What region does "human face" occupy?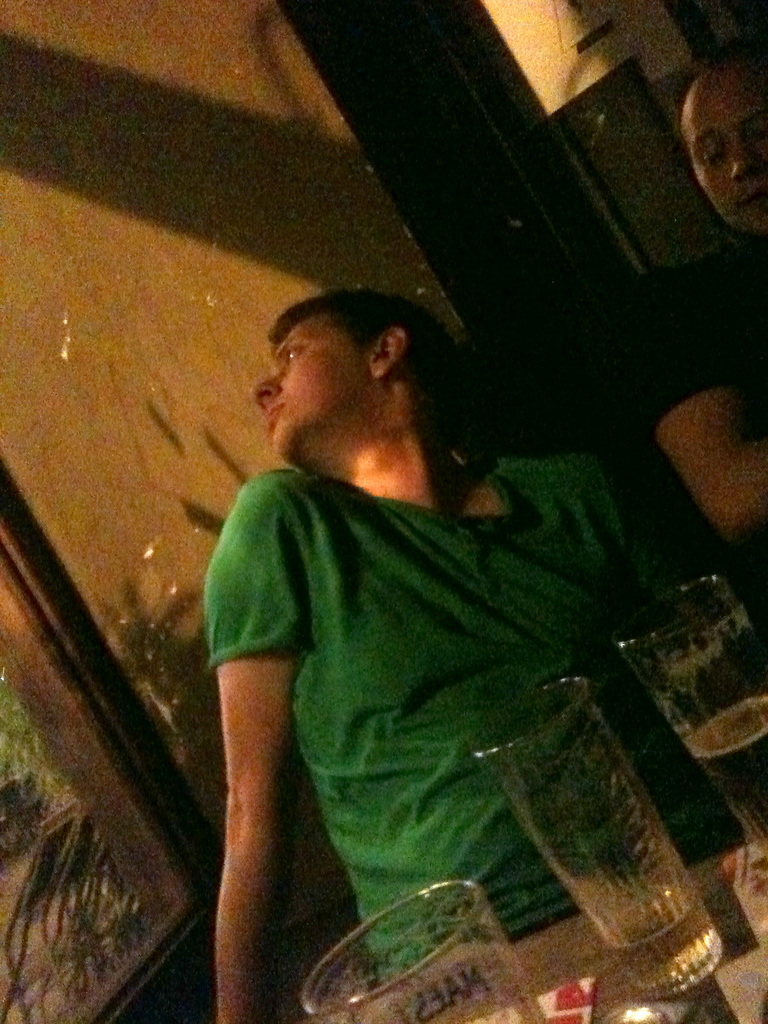
(252, 312, 372, 470).
